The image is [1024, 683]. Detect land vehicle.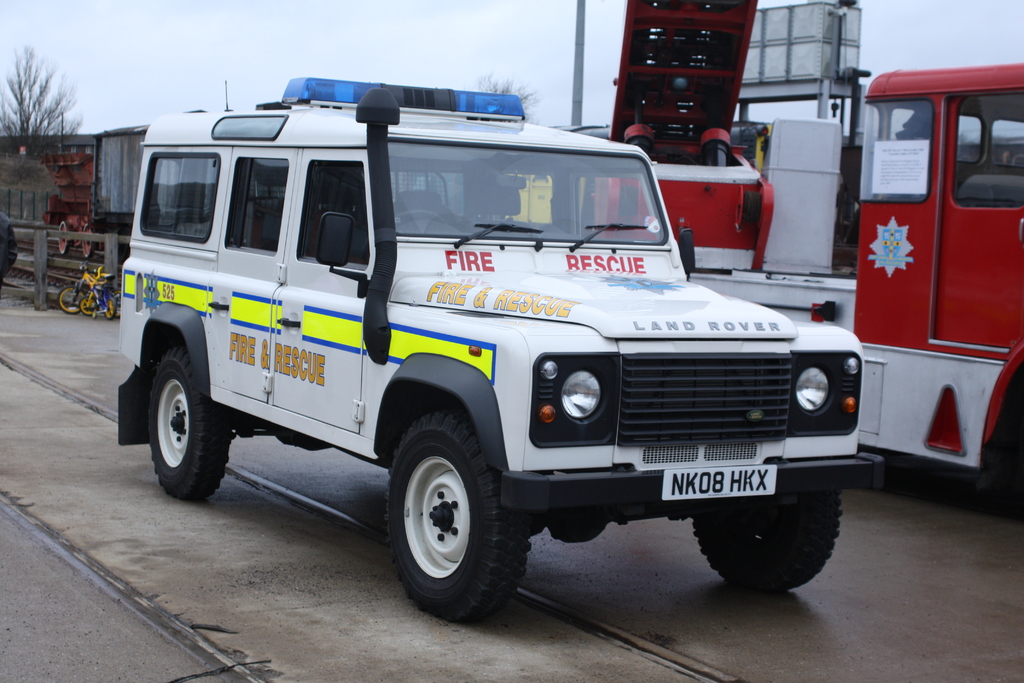
Detection: (x1=590, y1=0, x2=856, y2=336).
